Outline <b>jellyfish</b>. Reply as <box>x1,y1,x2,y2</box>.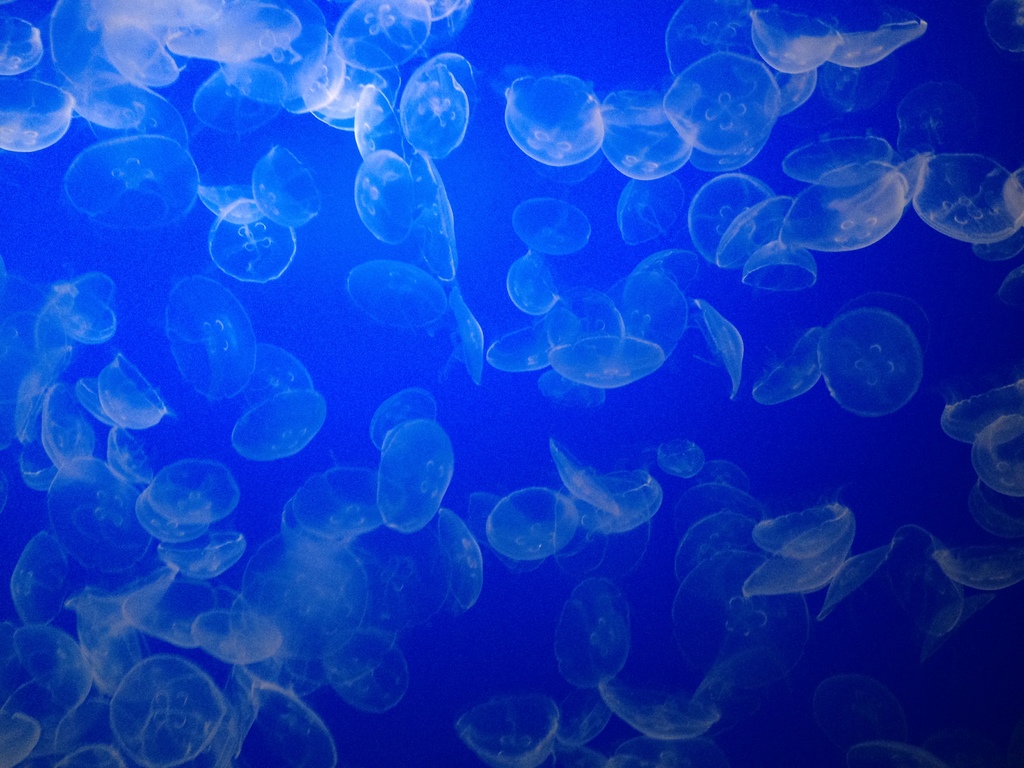
<box>507,67,607,159</box>.
